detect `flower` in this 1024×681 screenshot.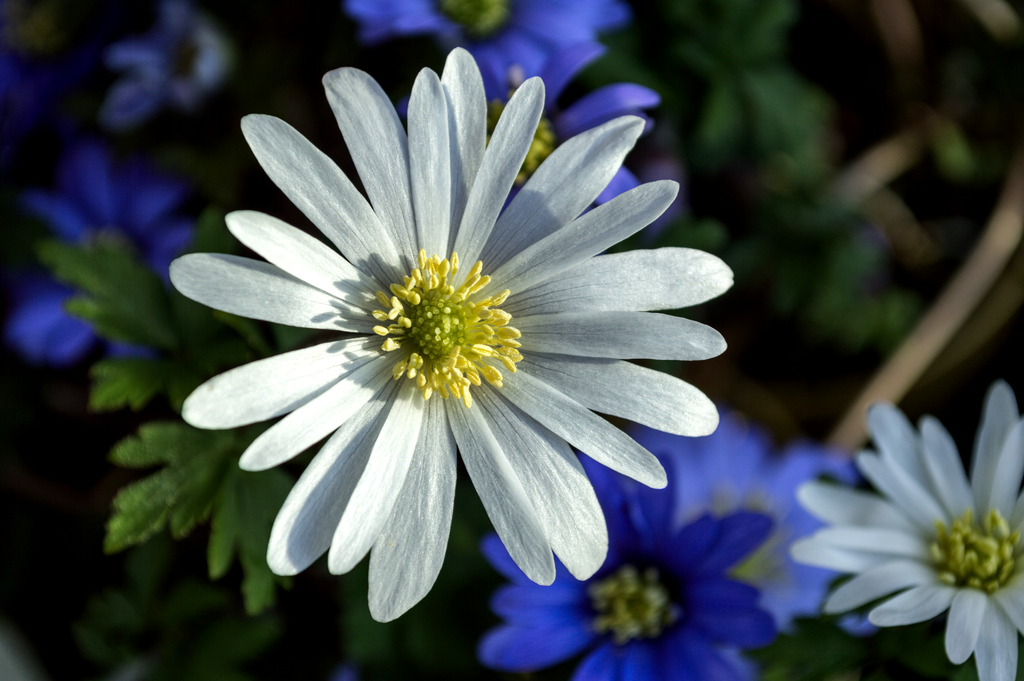
Detection: bbox=[6, 142, 201, 376].
